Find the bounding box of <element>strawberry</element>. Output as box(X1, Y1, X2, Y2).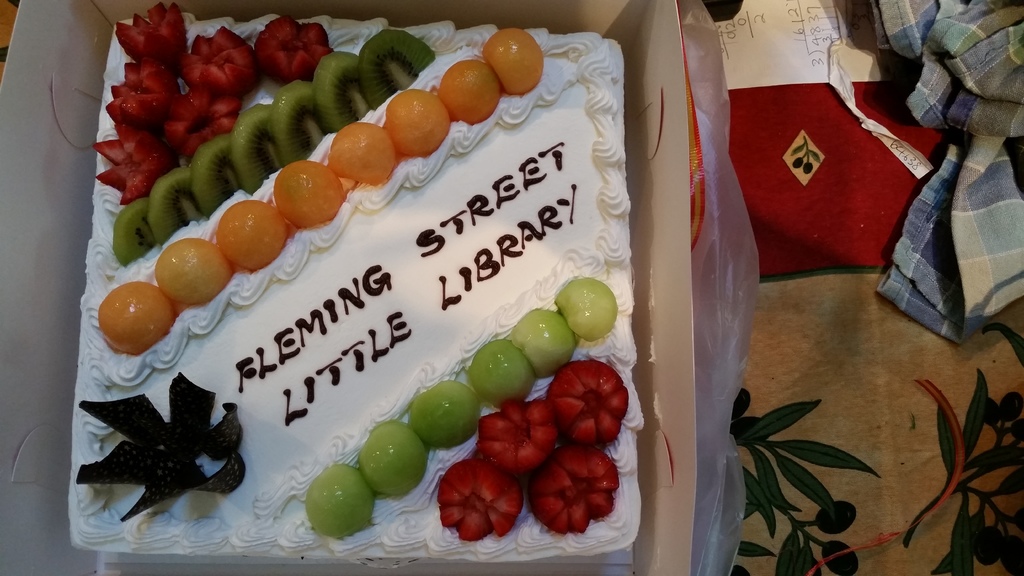
box(477, 395, 559, 481).
